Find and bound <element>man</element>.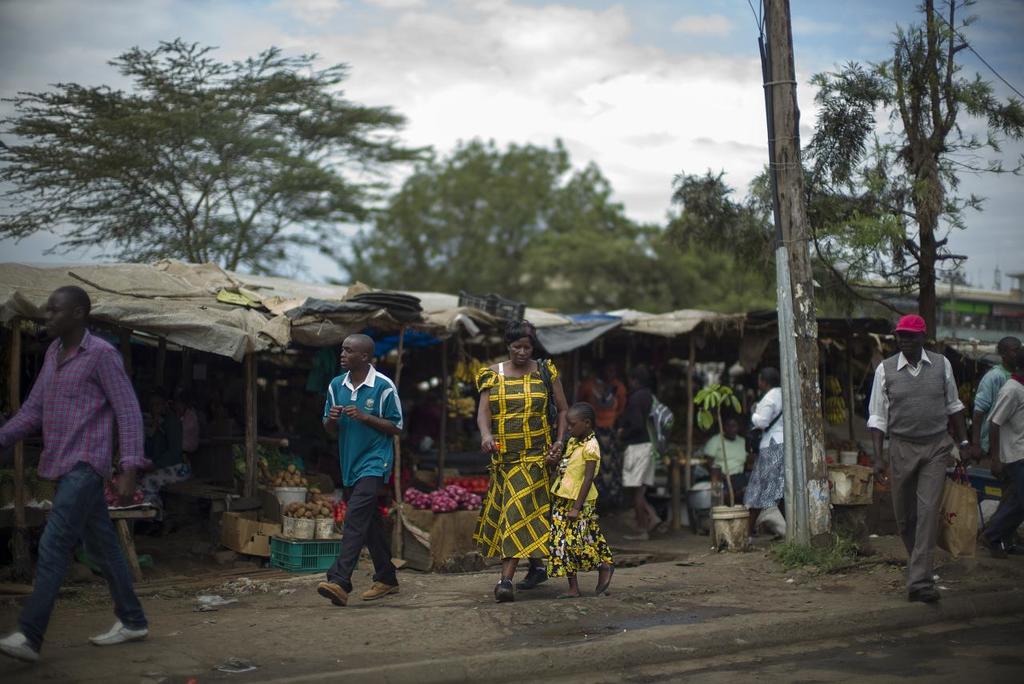
Bound: Rect(0, 289, 155, 670).
